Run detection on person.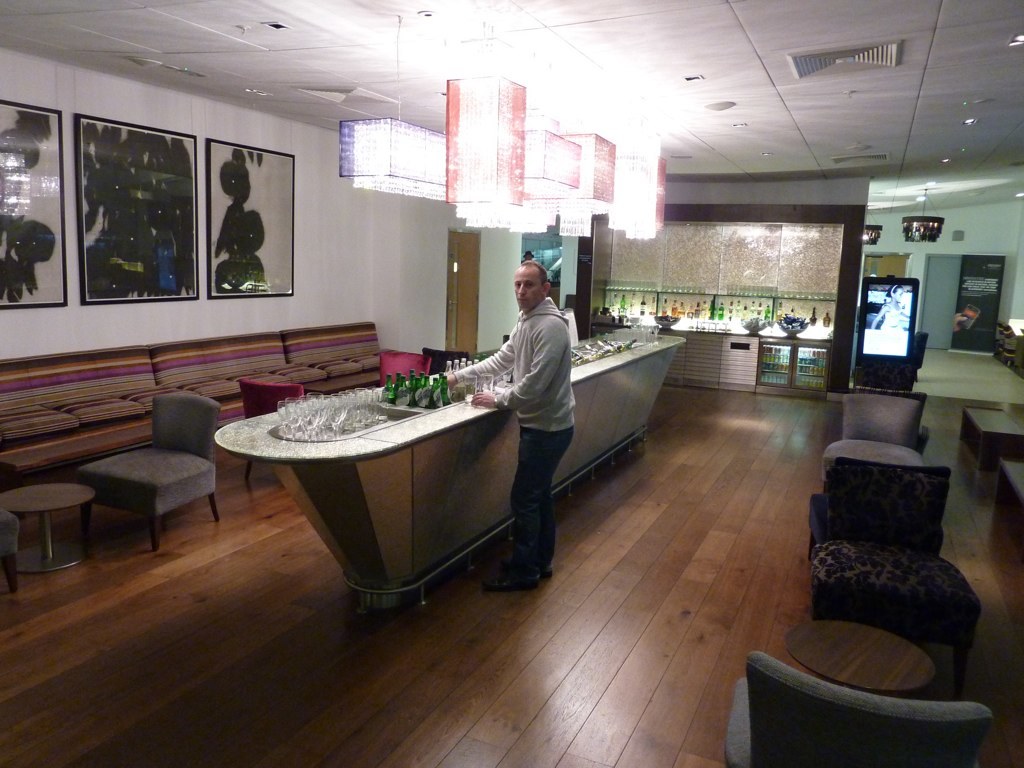
Result: [436,267,577,590].
